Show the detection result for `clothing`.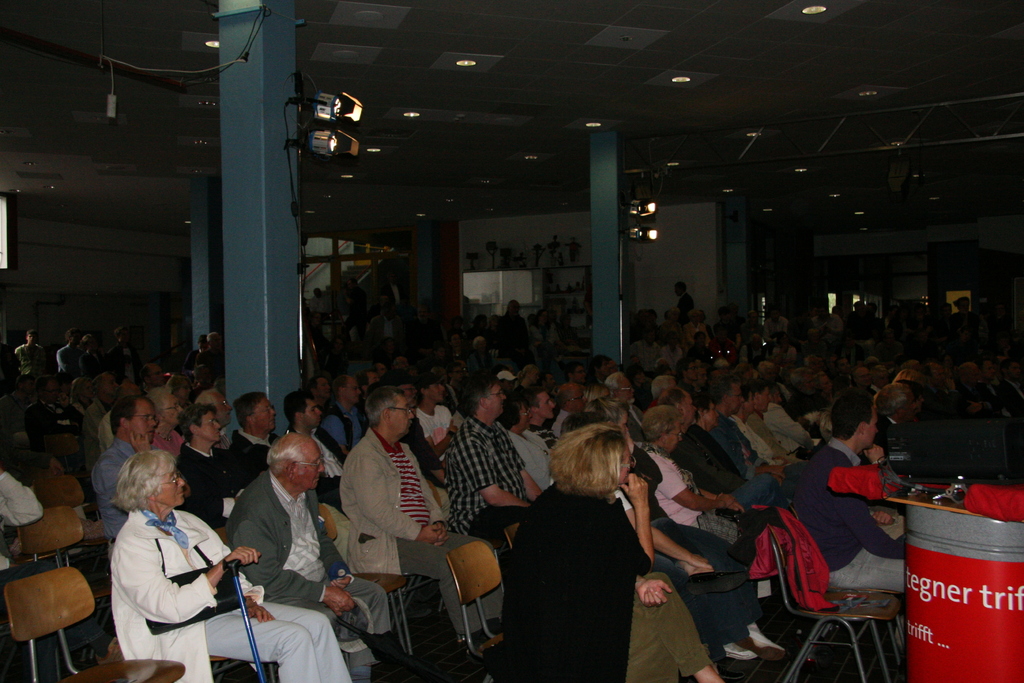
box(499, 456, 683, 673).
